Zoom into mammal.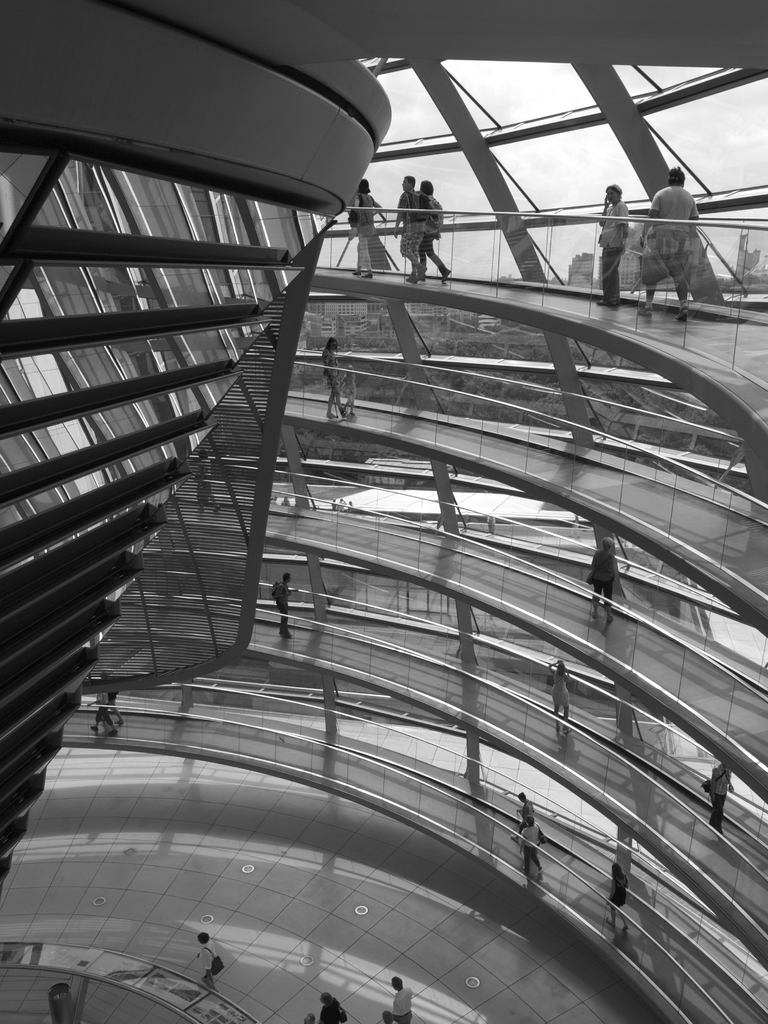
Zoom target: locate(200, 449, 226, 512).
